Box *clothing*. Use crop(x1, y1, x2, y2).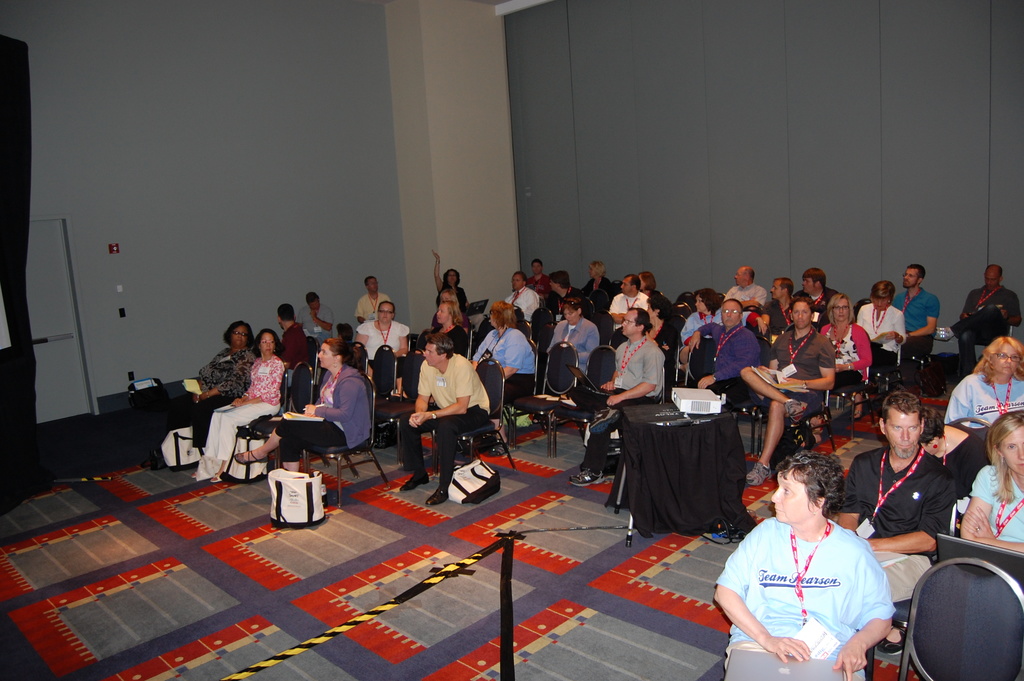
crop(581, 274, 618, 326).
